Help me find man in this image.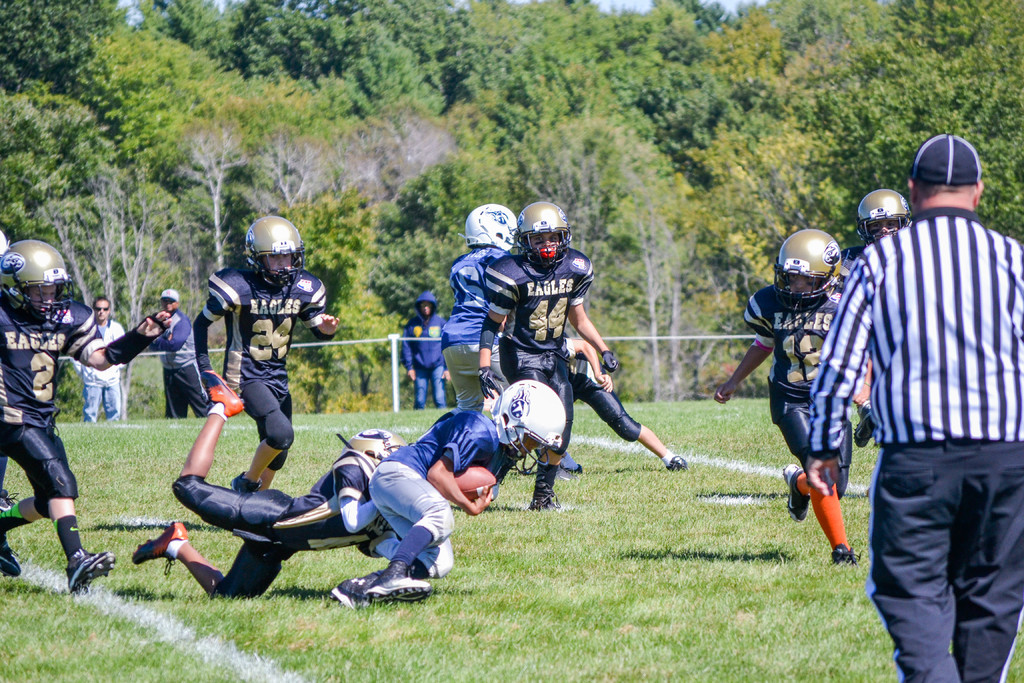
Found it: box(147, 295, 214, 420).
